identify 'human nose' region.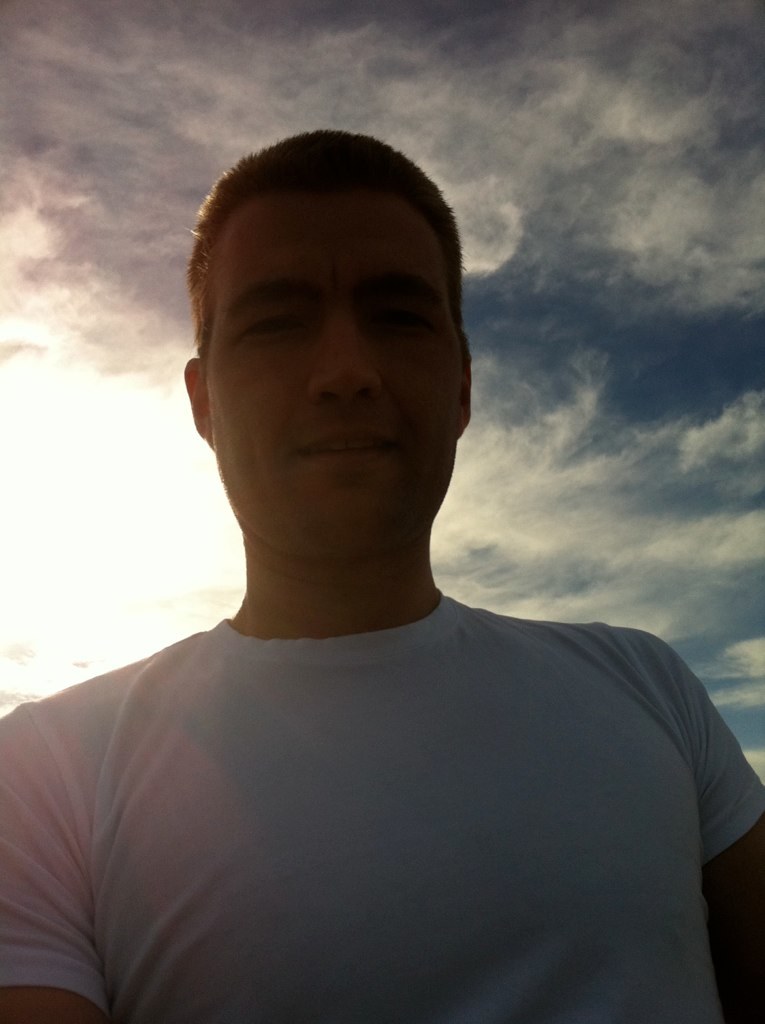
Region: [300,307,383,409].
